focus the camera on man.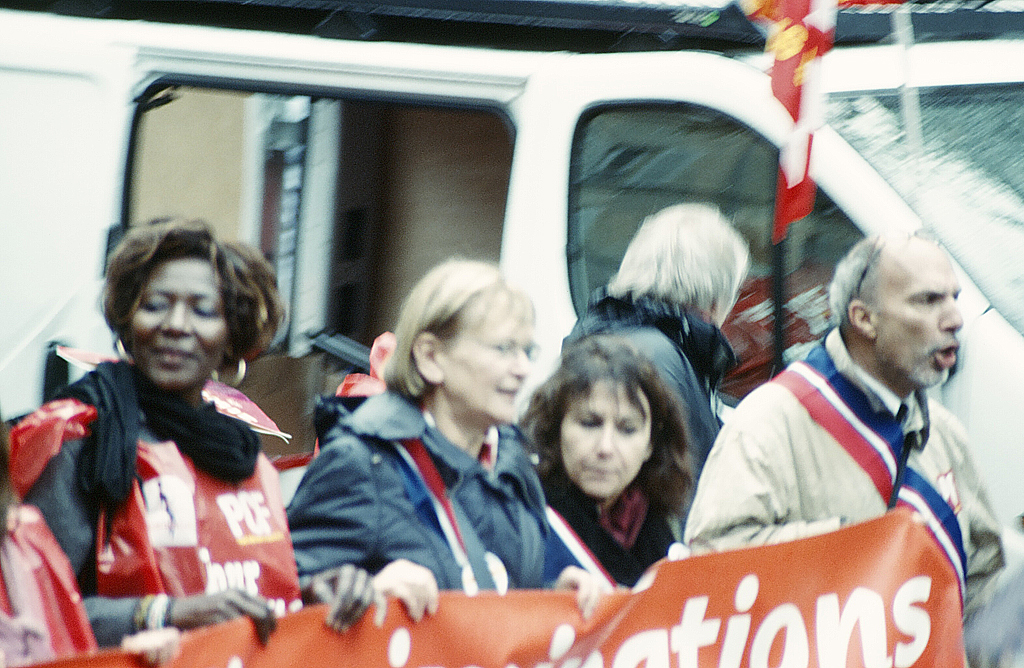
Focus region: 690 216 999 604.
